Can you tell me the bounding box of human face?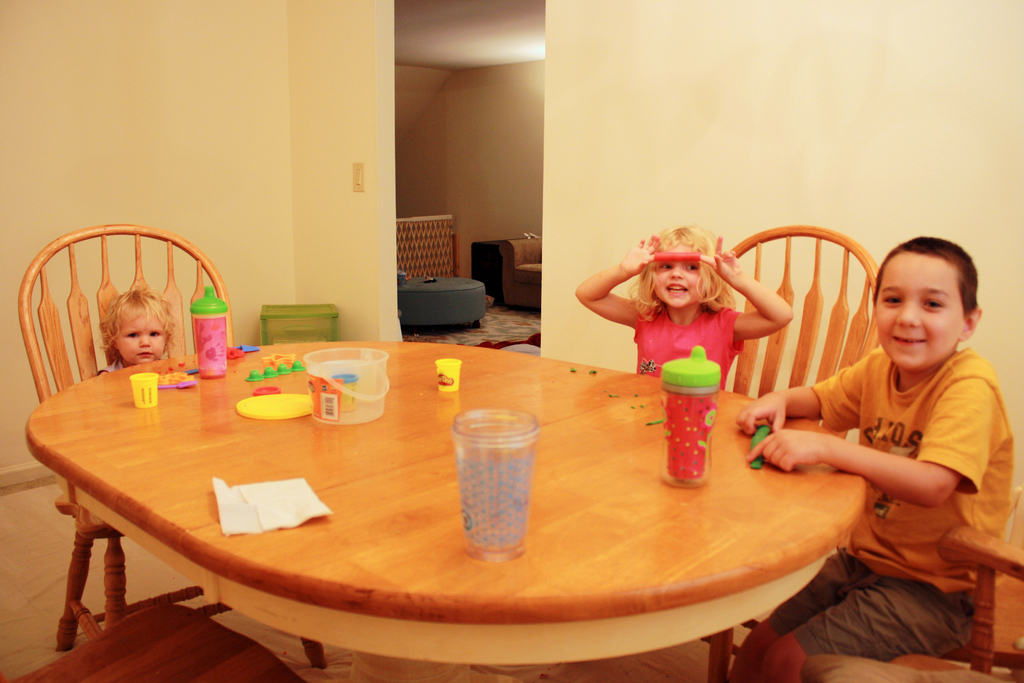
877 254 959 372.
